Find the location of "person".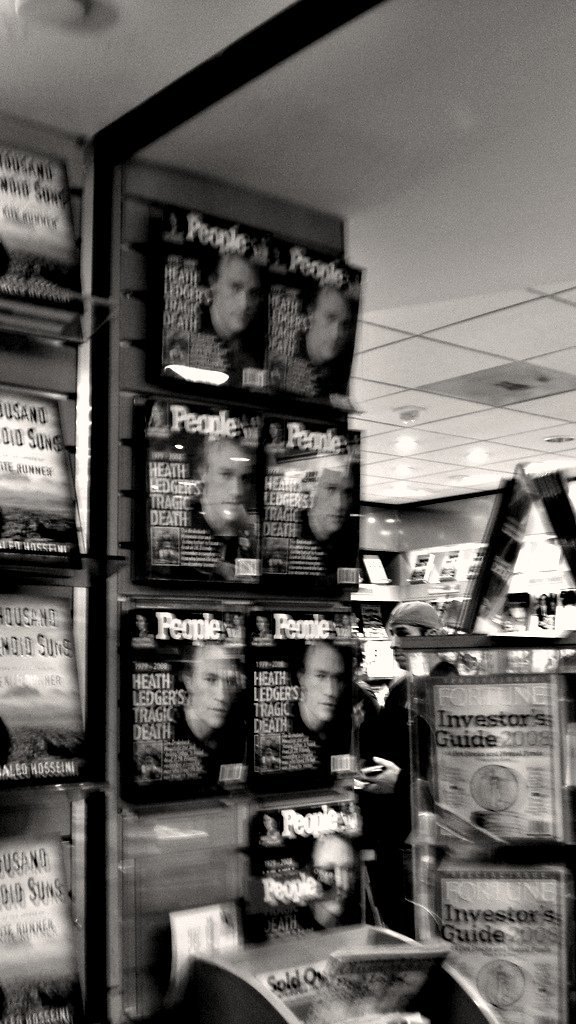
Location: (309, 837, 352, 929).
